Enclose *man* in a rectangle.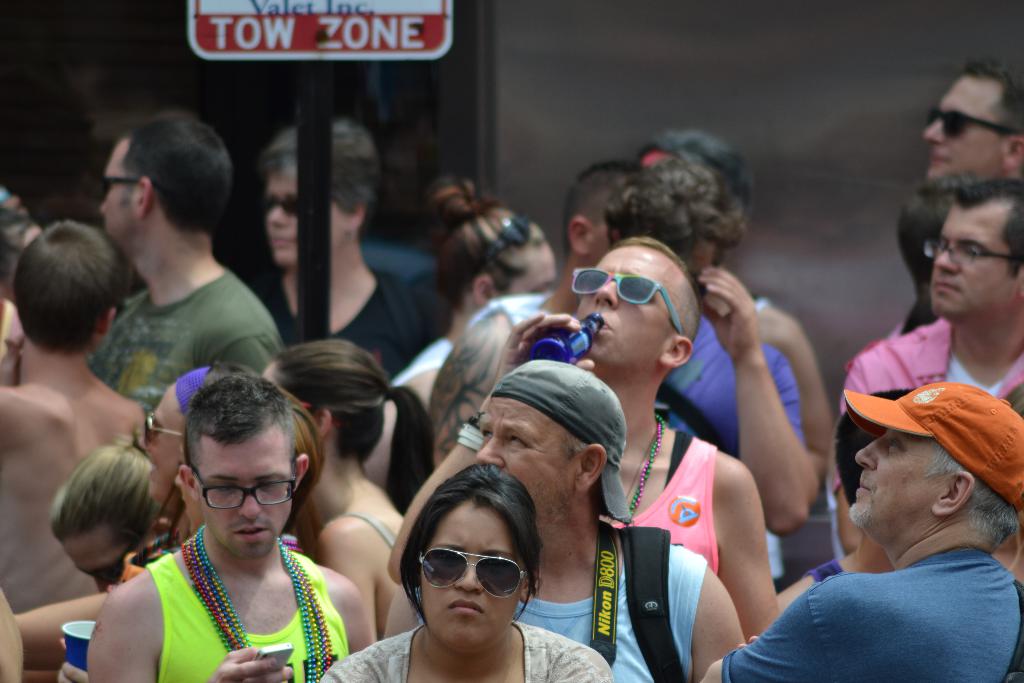
375, 350, 748, 682.
